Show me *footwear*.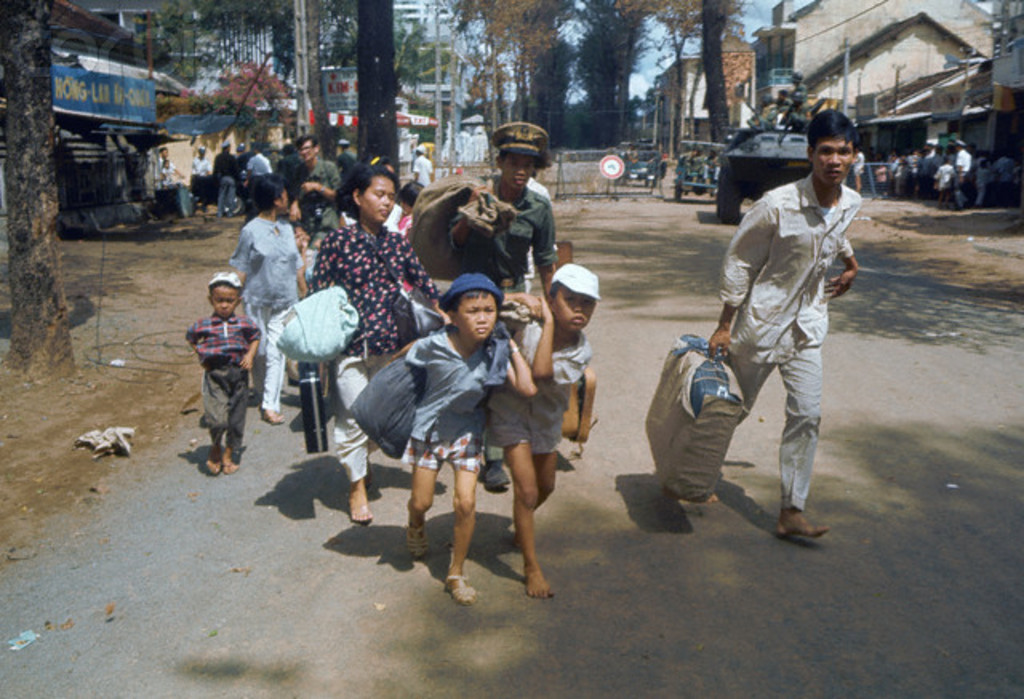
*footwear* is here: locate(482, 461, 506, 496).
